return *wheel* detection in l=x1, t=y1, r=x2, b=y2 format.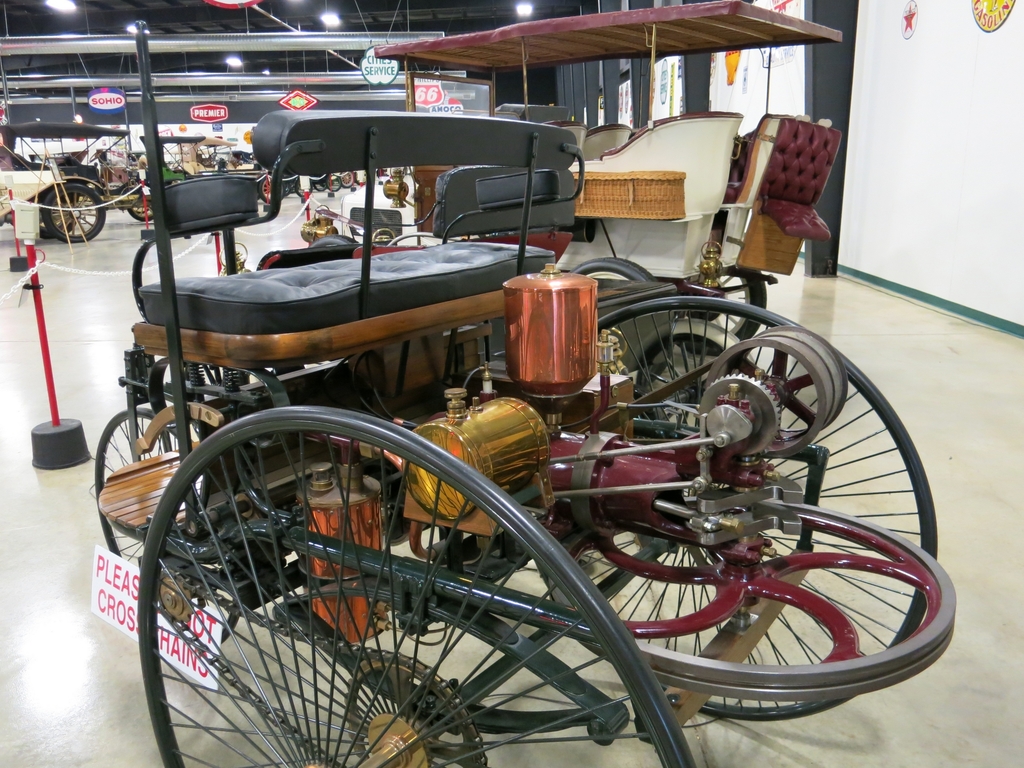
l=528, t=296, r=935, b=723.
